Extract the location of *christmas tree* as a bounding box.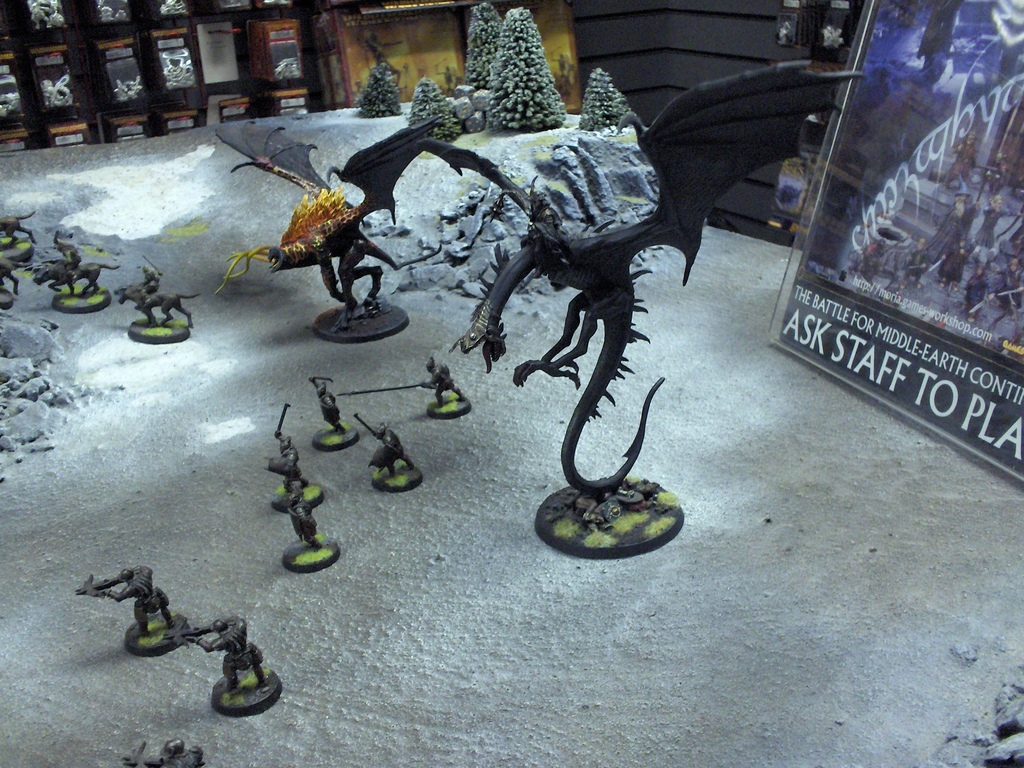
<box>575,61,636,138</box>.
